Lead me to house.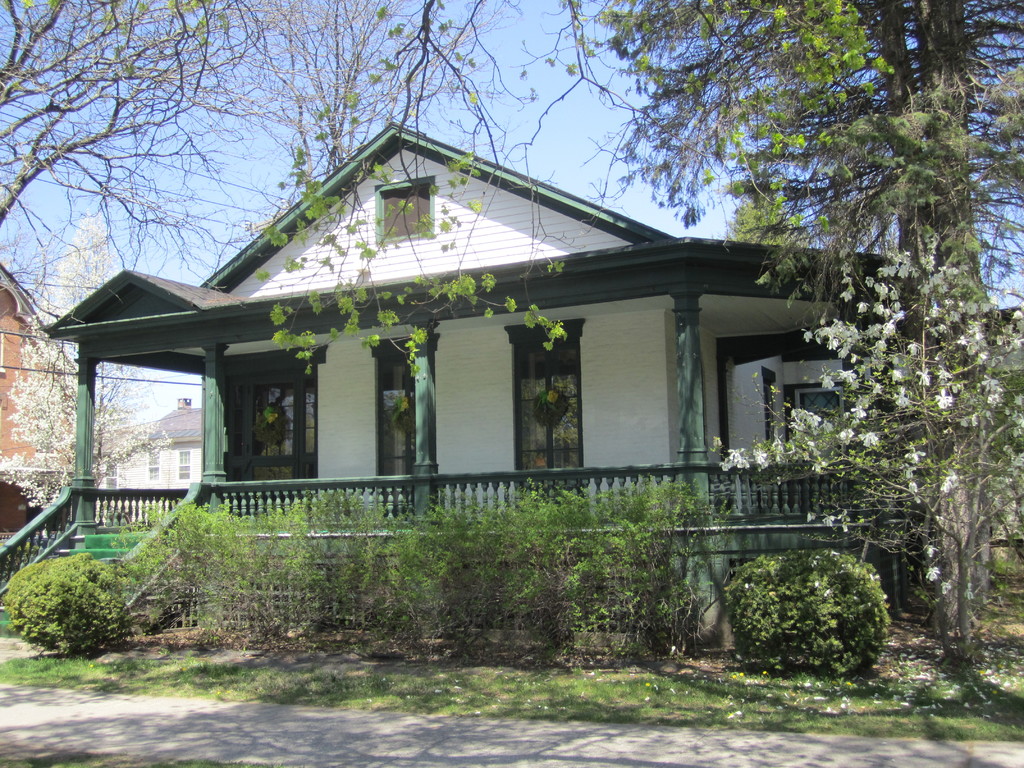
Lead to <box>109,404,209,498</box>.
